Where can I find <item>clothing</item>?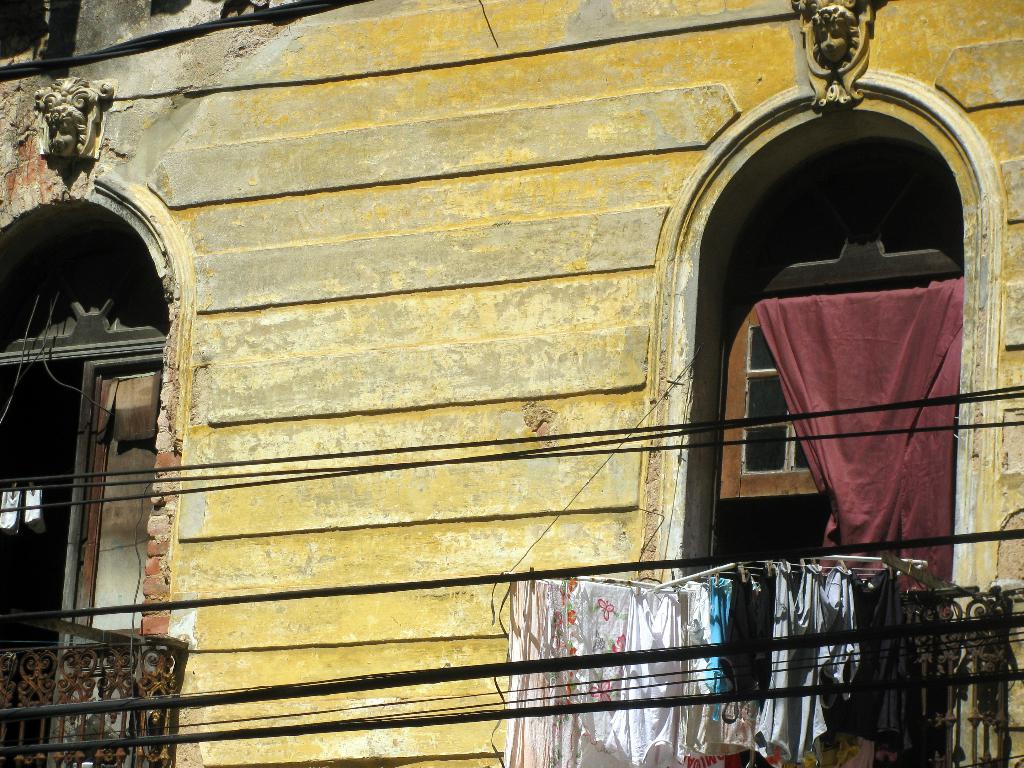
You can find it at <region>752, 277, 966, 582</region>.
